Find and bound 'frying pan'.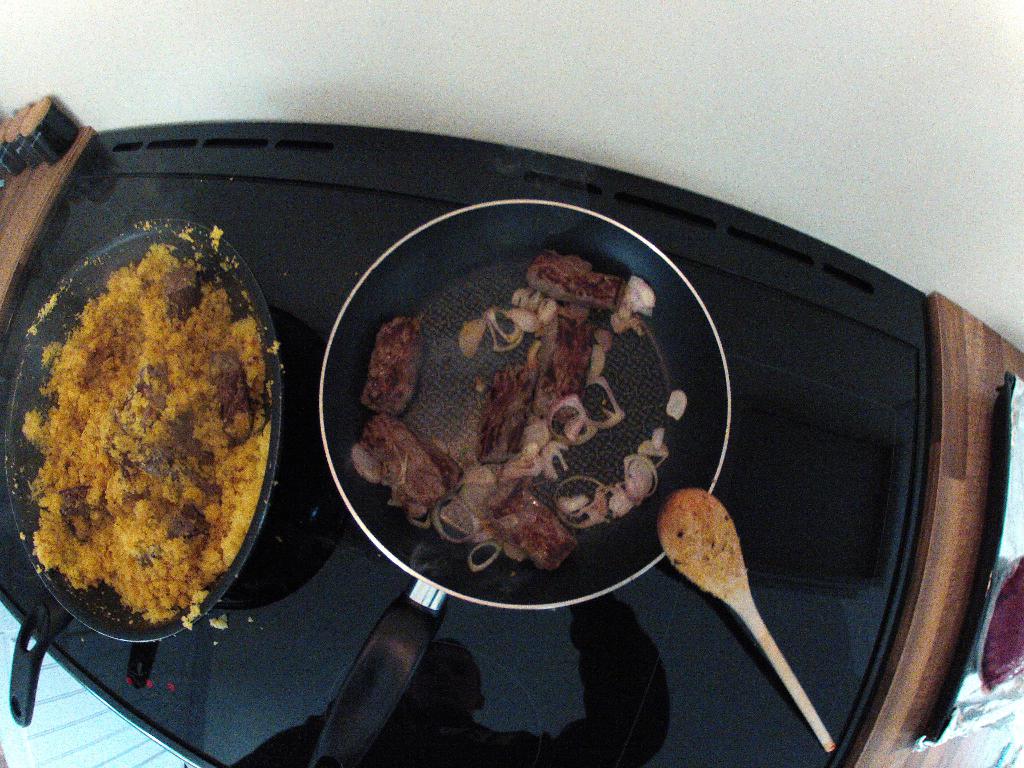
Bound: <bbox>310, 204, 732, 767</bbox>.
